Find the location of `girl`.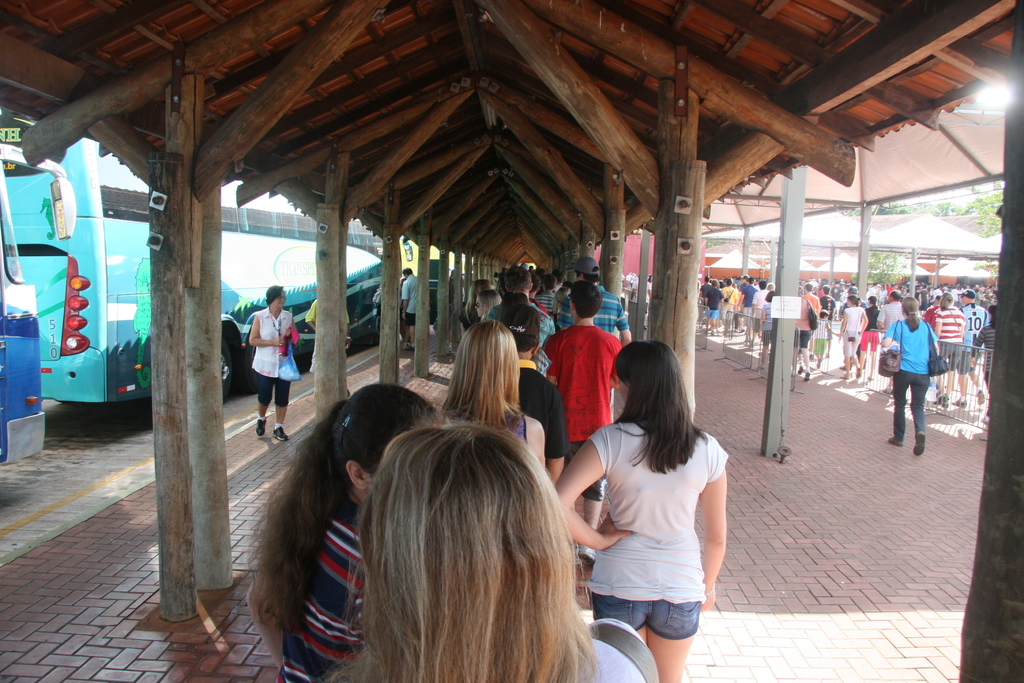
Location: left=442, top=318, right=543, bottom=470.
